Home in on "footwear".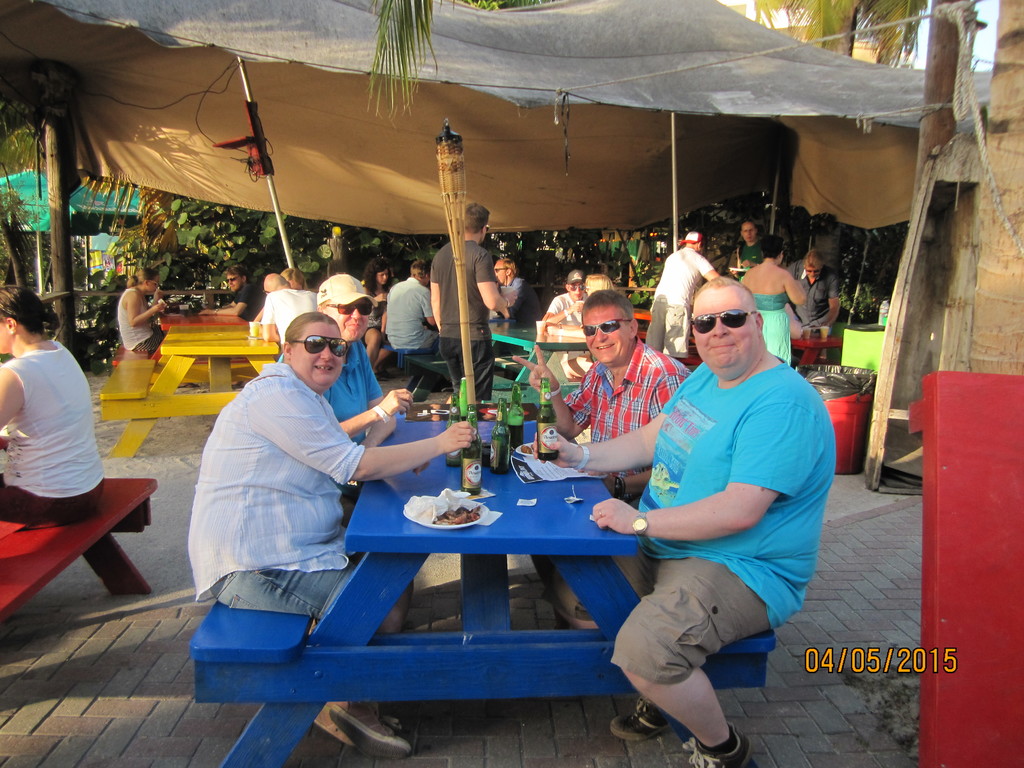
Homed in at 440:381:454:392.
